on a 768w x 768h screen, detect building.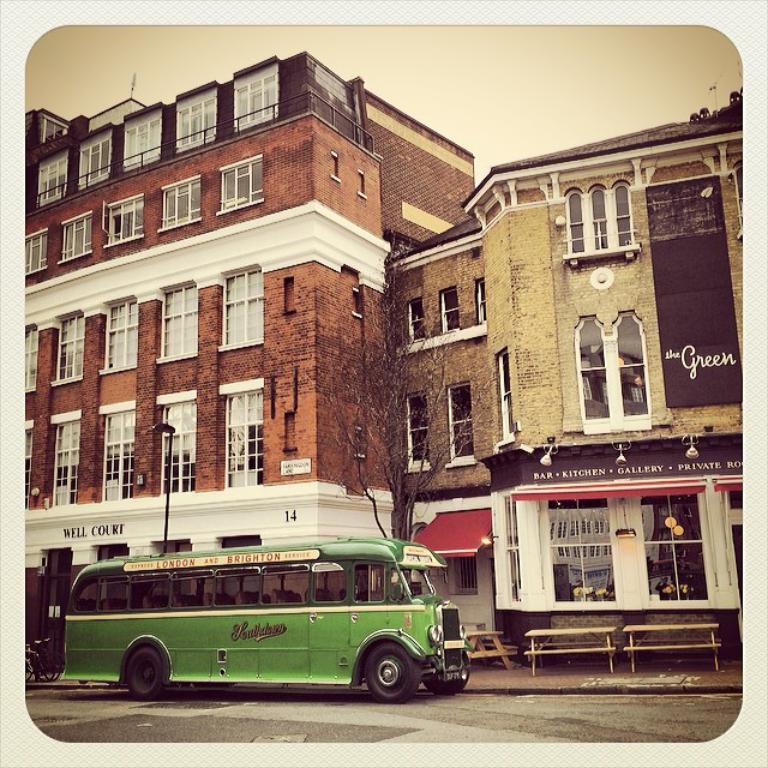
22:50:744:666.
